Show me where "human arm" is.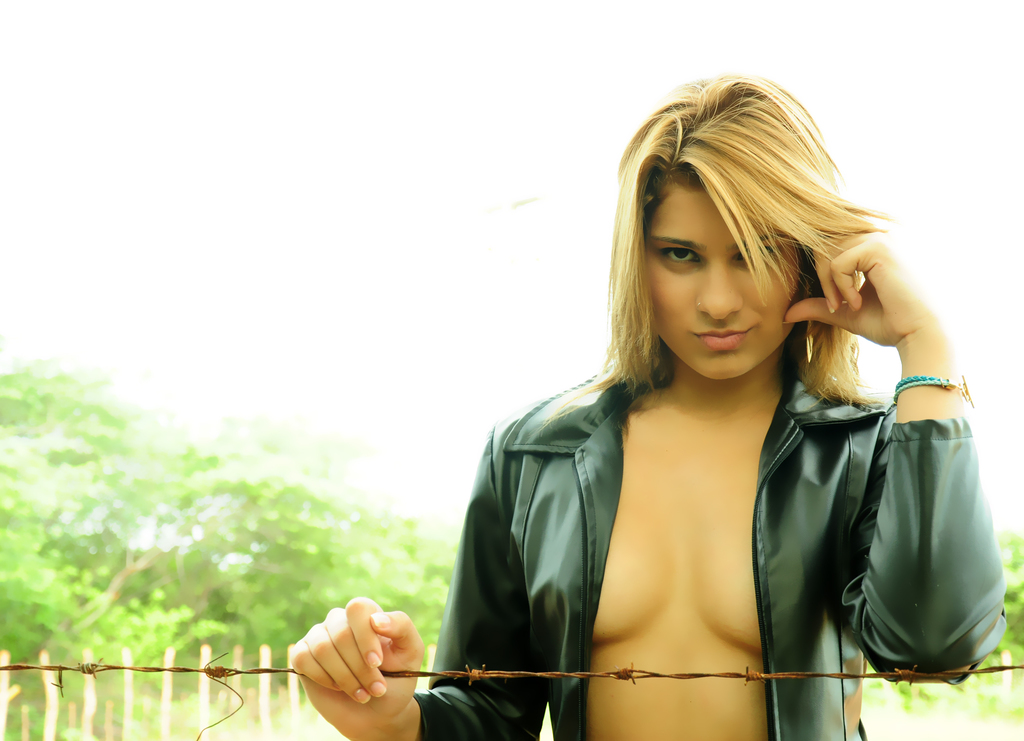
"human arm" is at l=777, t=232, r=1004, b=680.
